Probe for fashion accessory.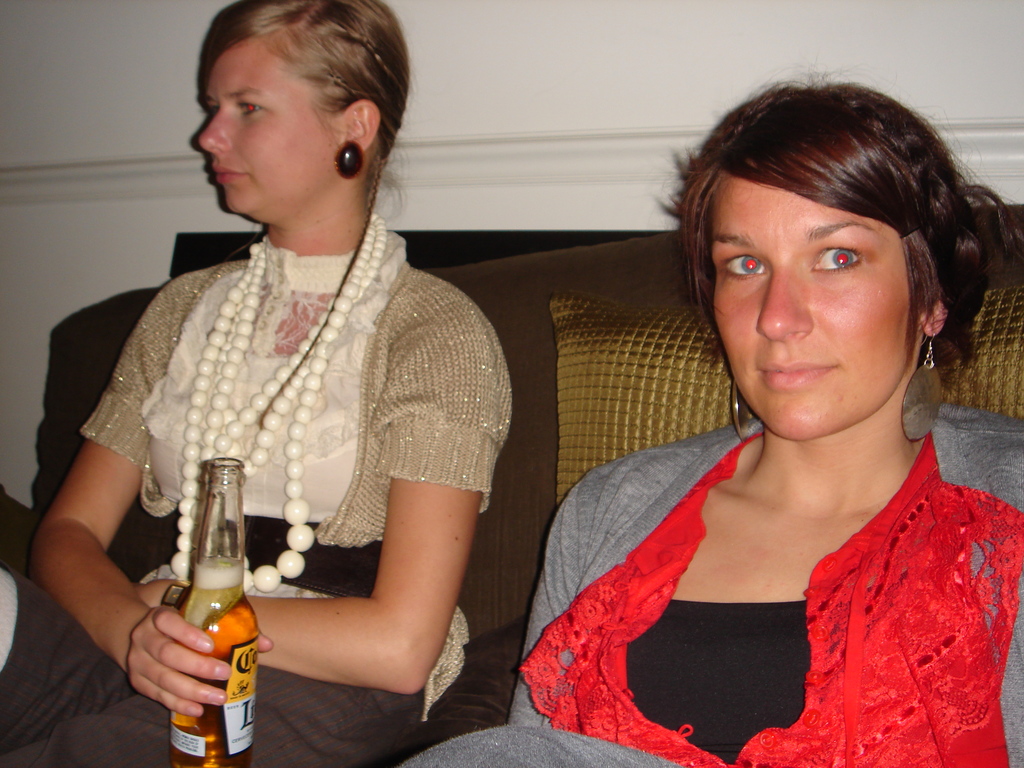
Probe result: region(157, 580, 189, 613).
